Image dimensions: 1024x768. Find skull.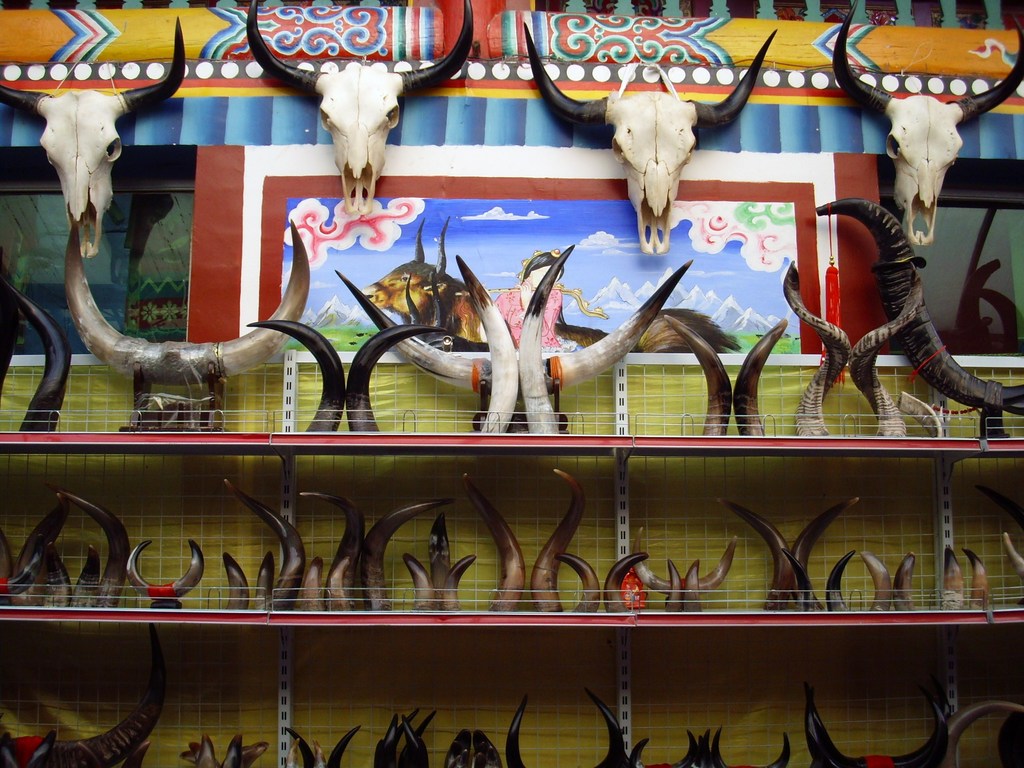
<box>0,17,186,255</box>.
